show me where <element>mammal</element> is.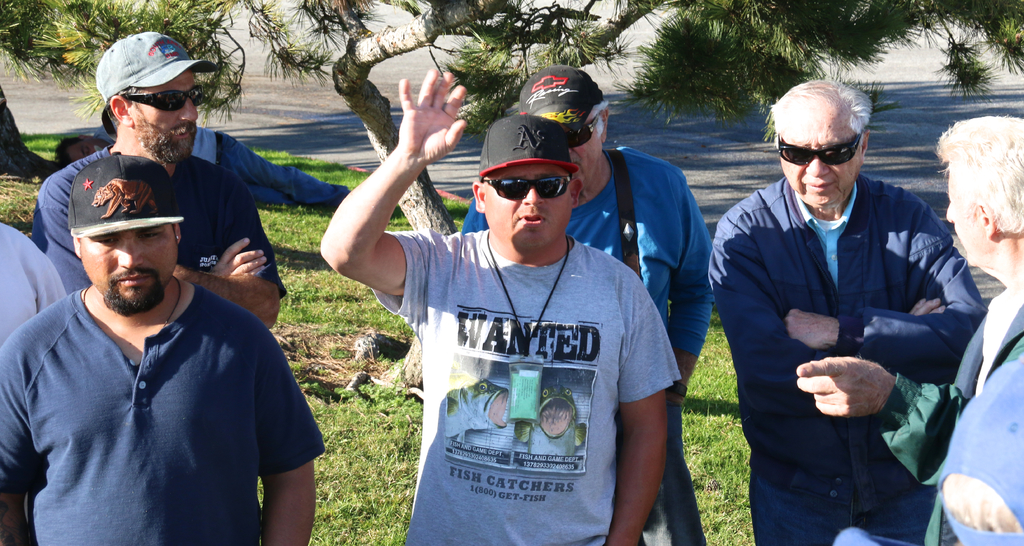
<element>mammal</element> is at Rect(461, 68, 708, 545).
